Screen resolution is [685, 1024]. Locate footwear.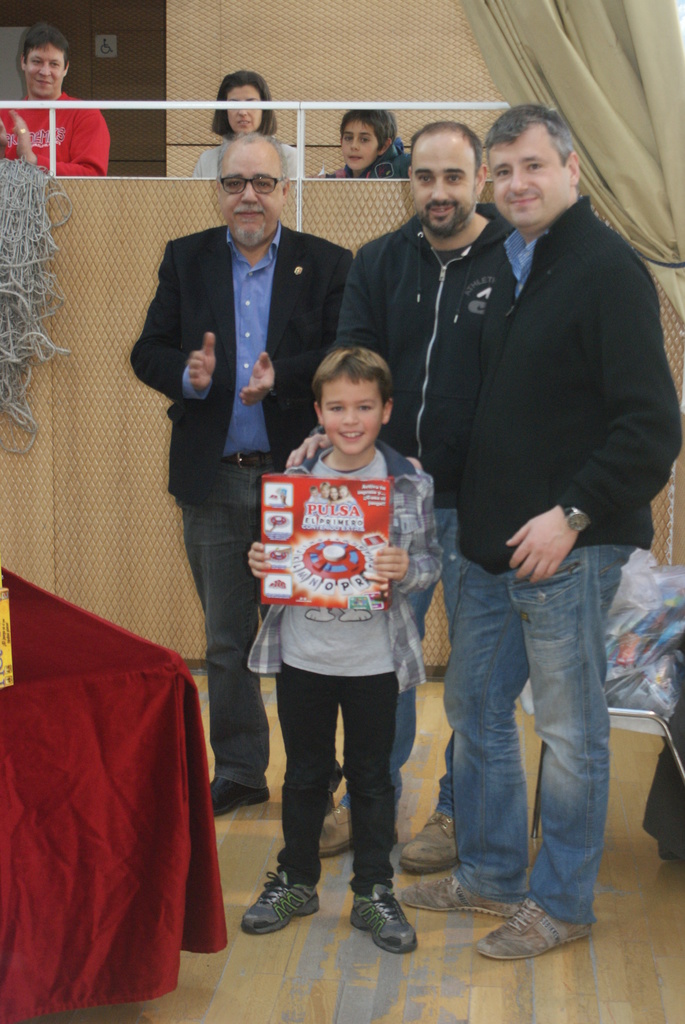
482 893 611 959.
